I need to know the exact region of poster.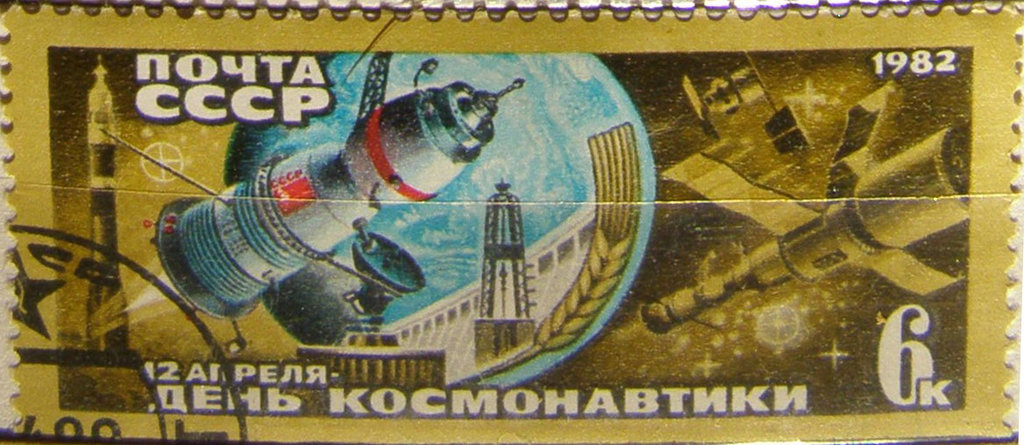
Region: x1=0, y1=2, x2=1023, y2=444.
